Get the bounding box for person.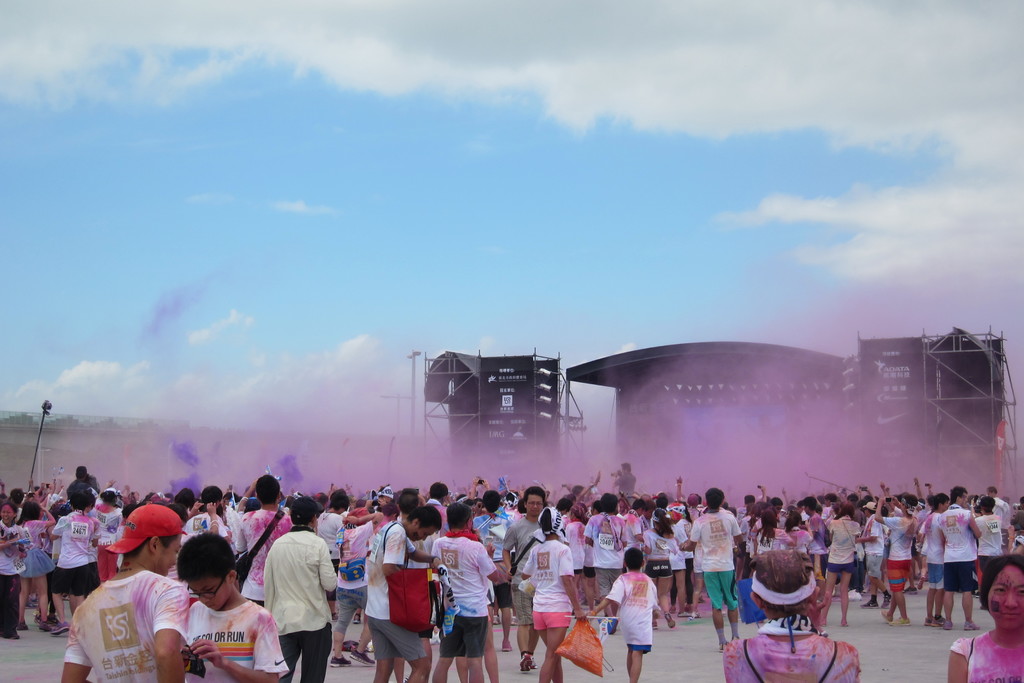
874,499,920,624.
